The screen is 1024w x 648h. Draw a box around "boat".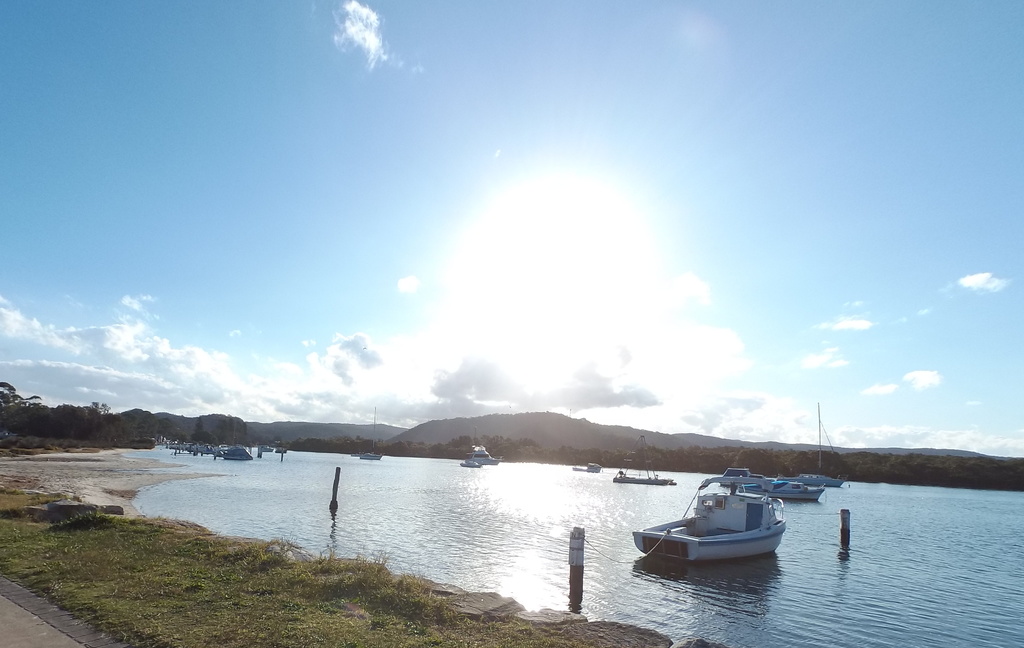
[461,444,504,461].
